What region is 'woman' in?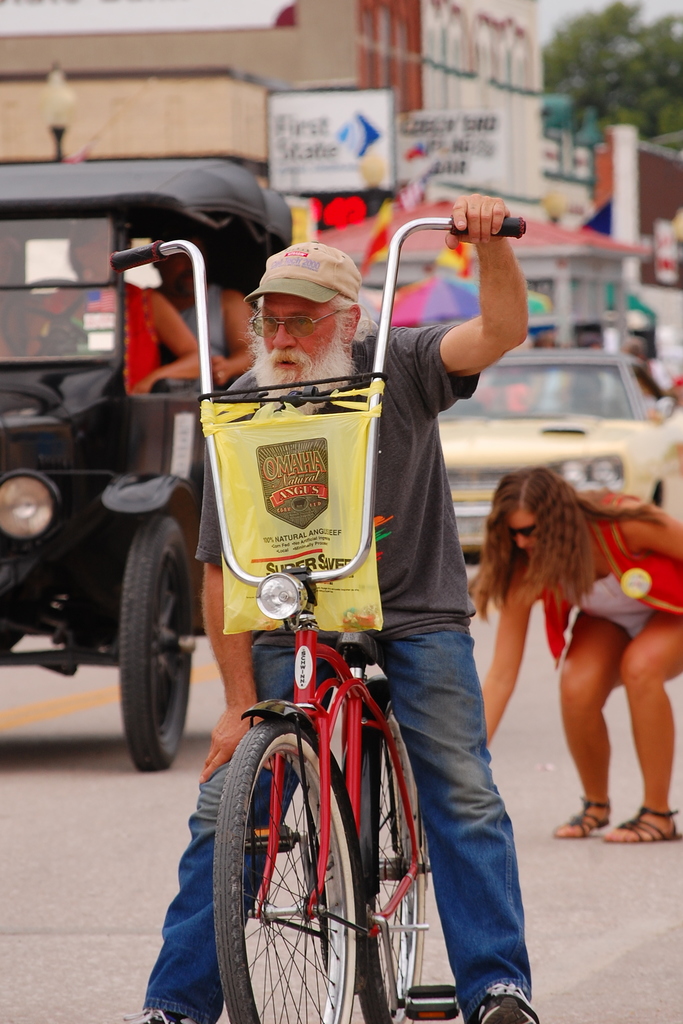
456 455 672 867.
